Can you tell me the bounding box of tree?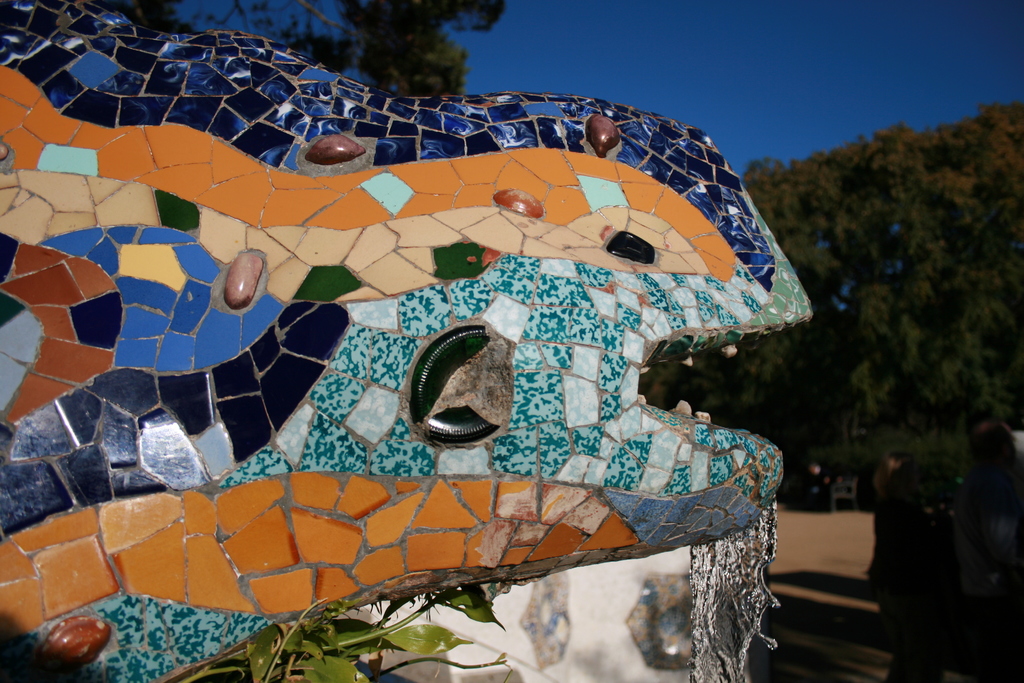
86:0:509:98.
